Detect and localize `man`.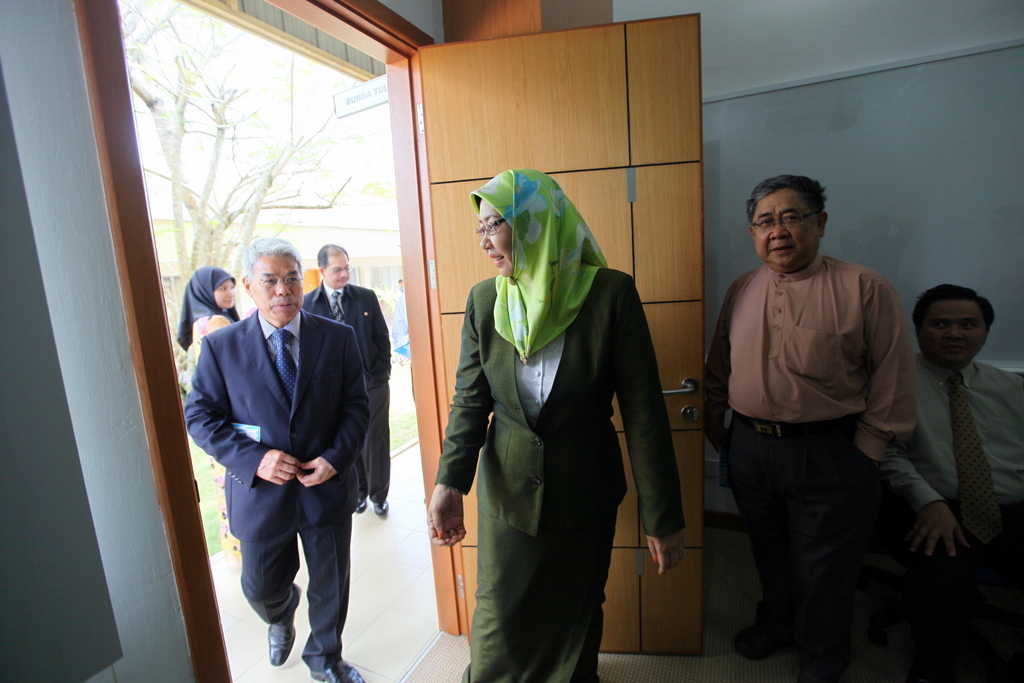
Localized at bbox=(182, 235, 372, 682).
